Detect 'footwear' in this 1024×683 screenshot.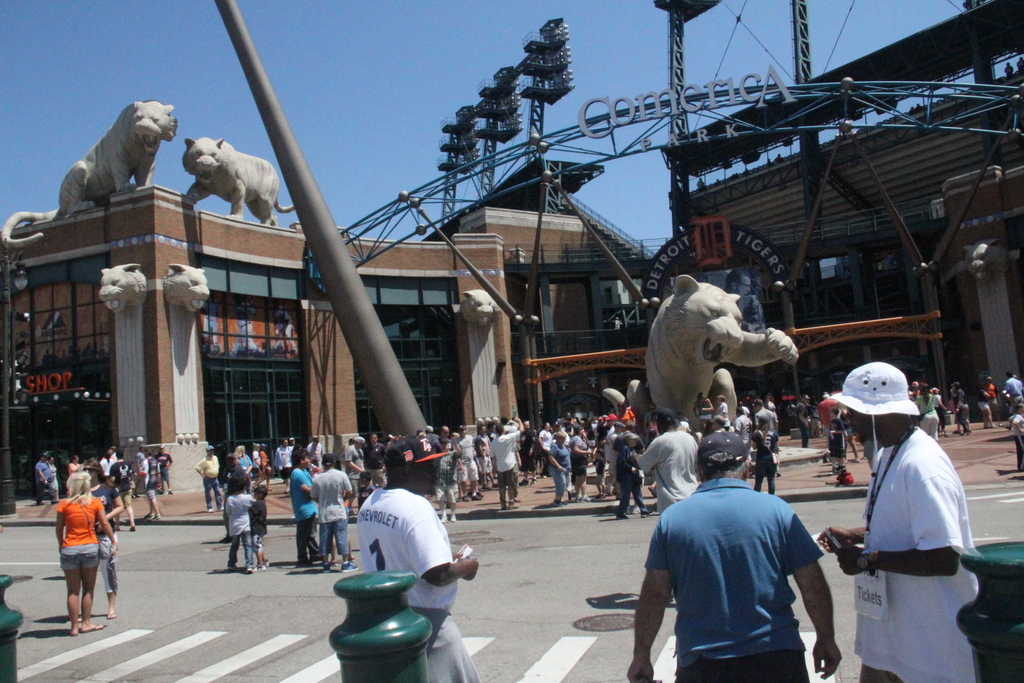
Detection: locate(449, 514, 454, 521).
